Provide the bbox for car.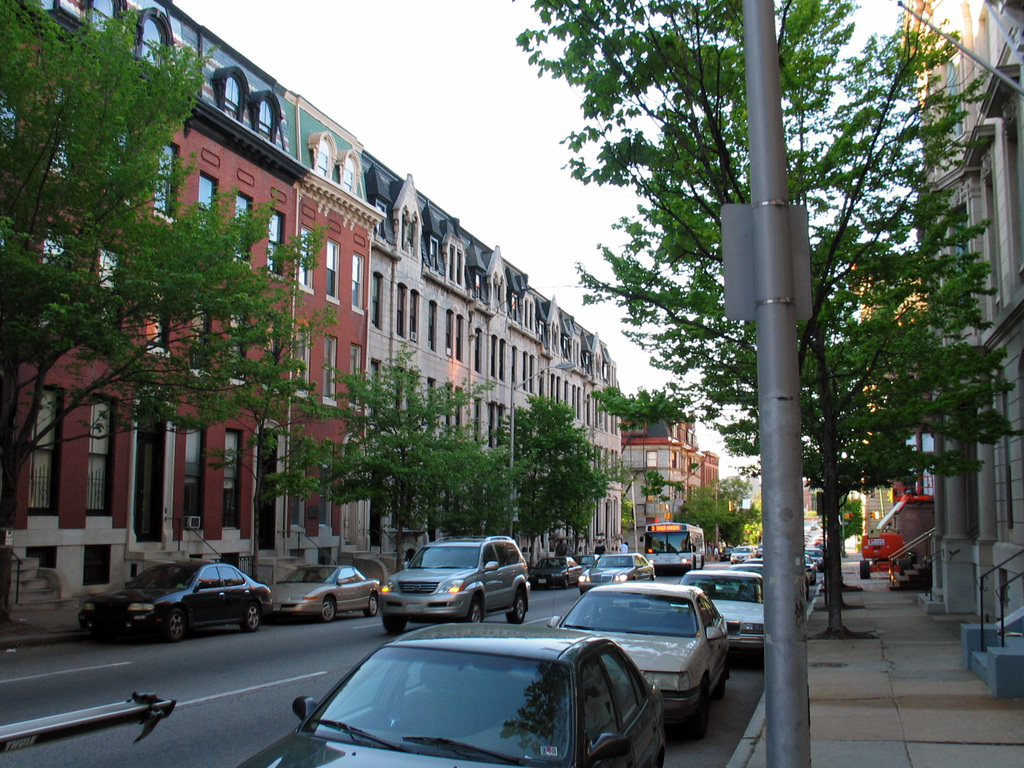
box(77, 557, 272, 638).
